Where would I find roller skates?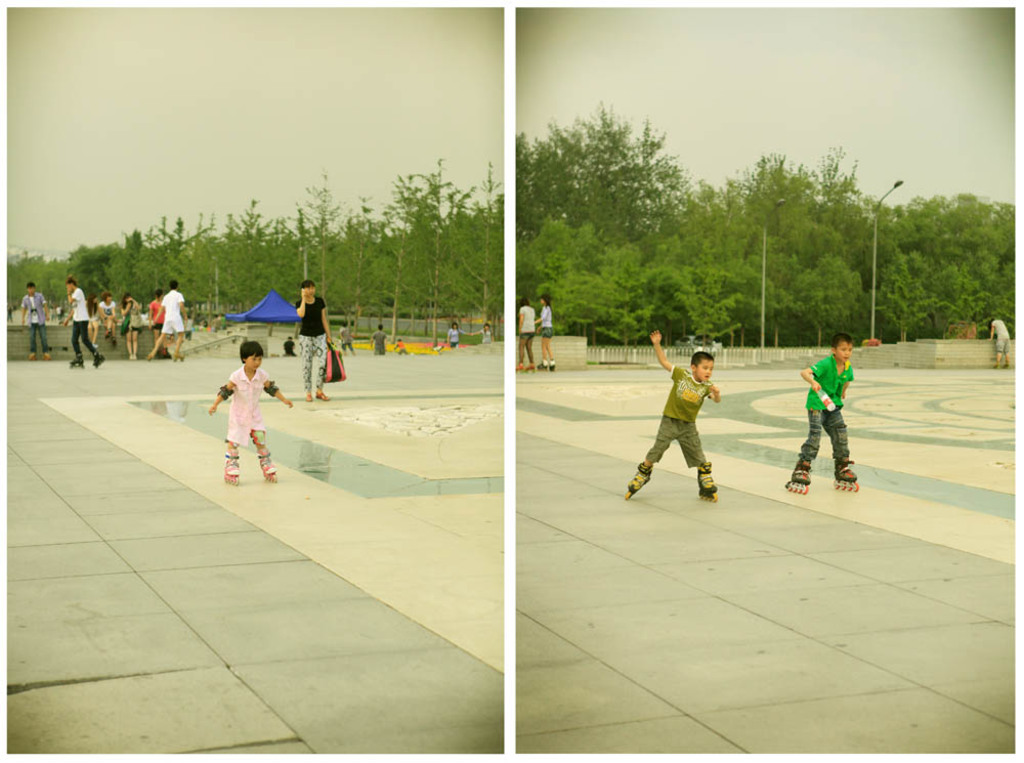
At [1001,359,1012,369].
